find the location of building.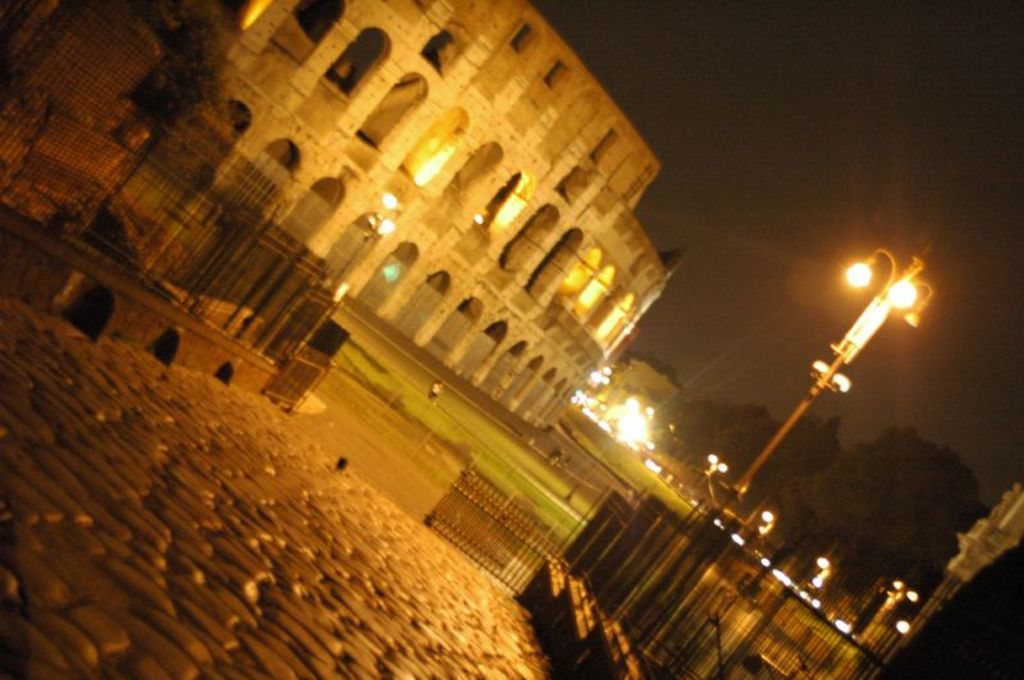
Location: Rect(0, 0, 686, 442).
